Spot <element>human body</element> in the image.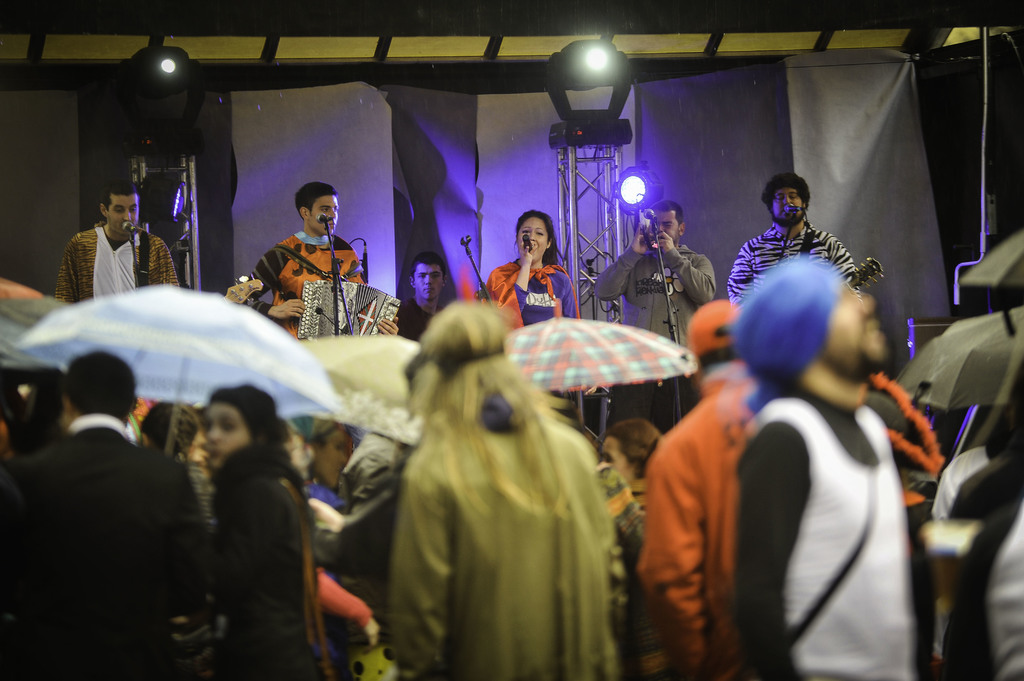
<element>human body</element> found at Rect(56, 223, 179, 305).
